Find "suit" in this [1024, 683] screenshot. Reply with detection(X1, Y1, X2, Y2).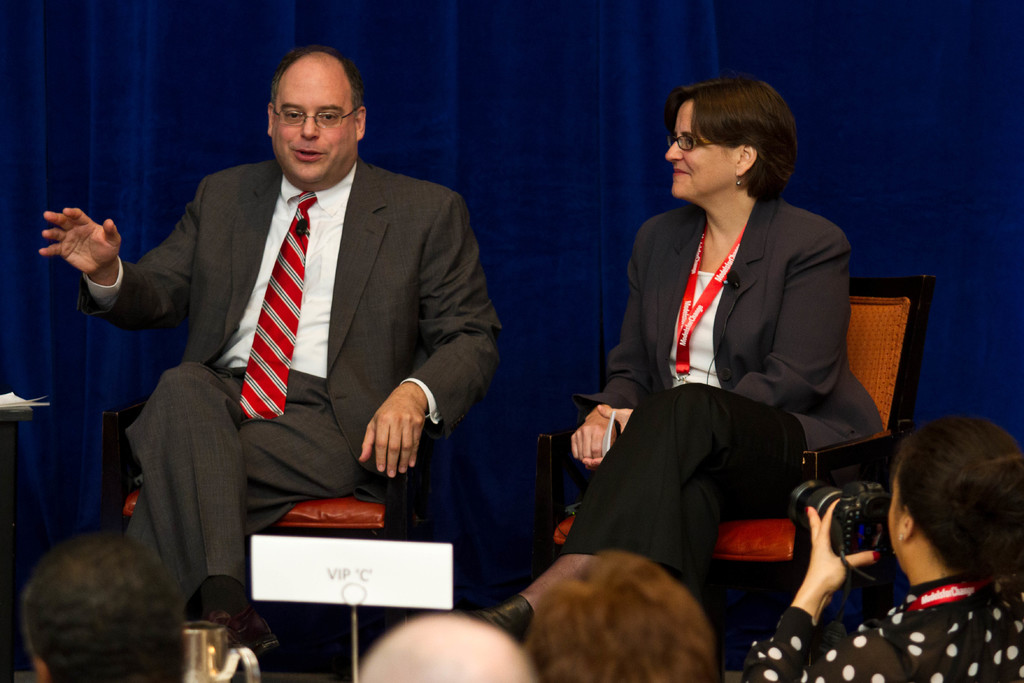
detection(89, 79, 493, 614).
